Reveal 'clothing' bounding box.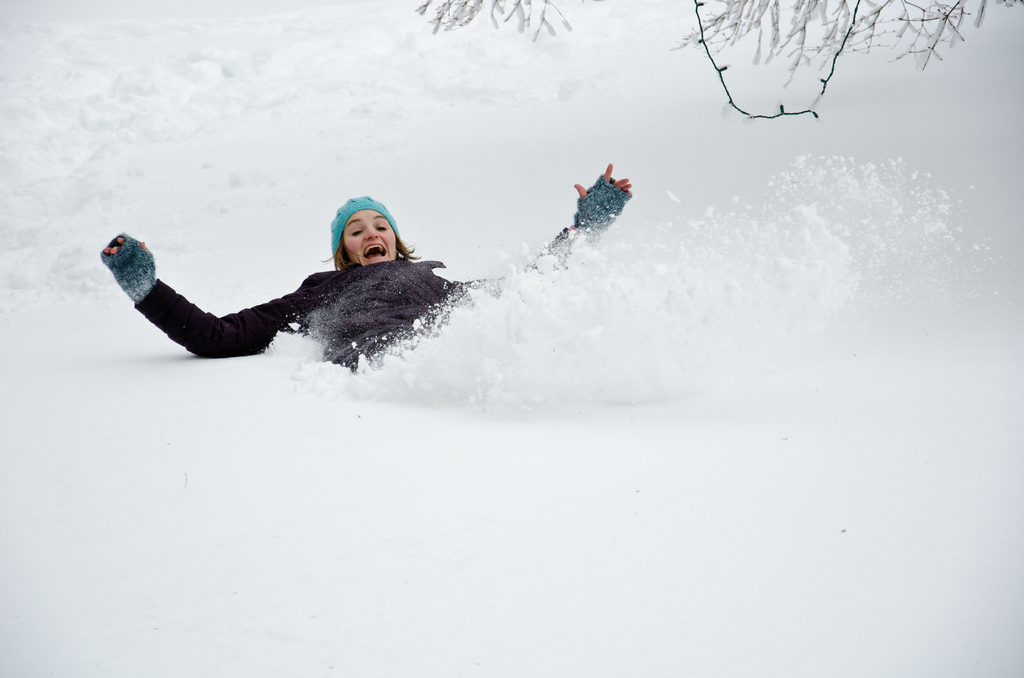
Revealed: crop(136, 193, 637, 386).
